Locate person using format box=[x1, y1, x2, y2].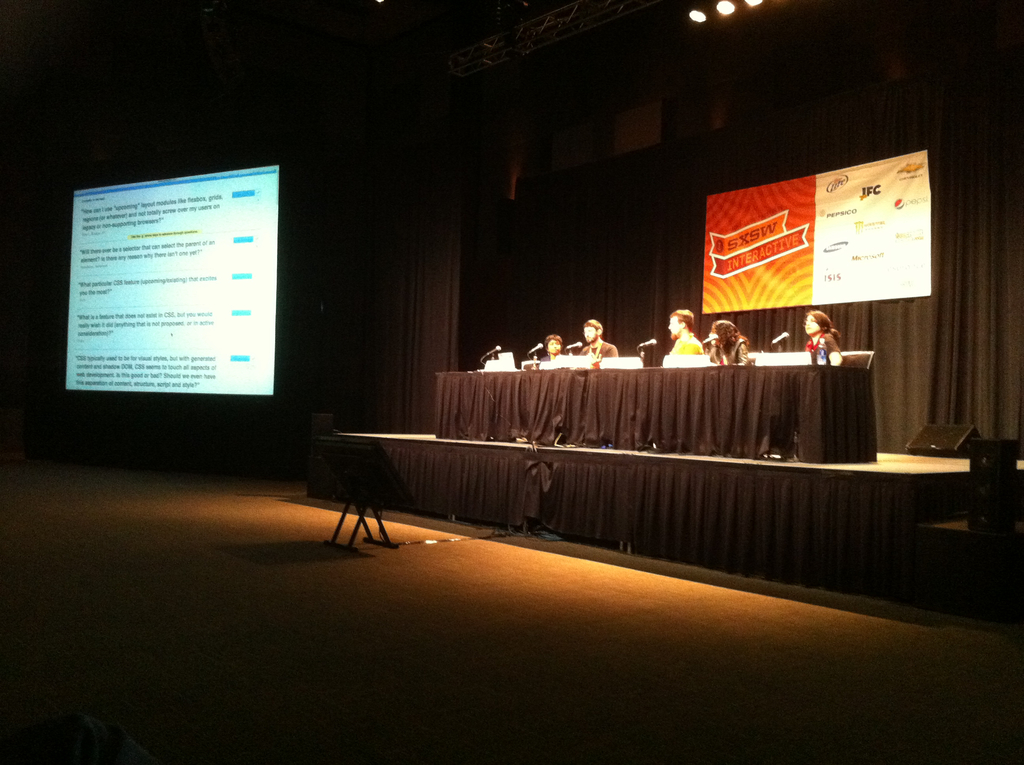
box=[538, 332, 568, 361].
